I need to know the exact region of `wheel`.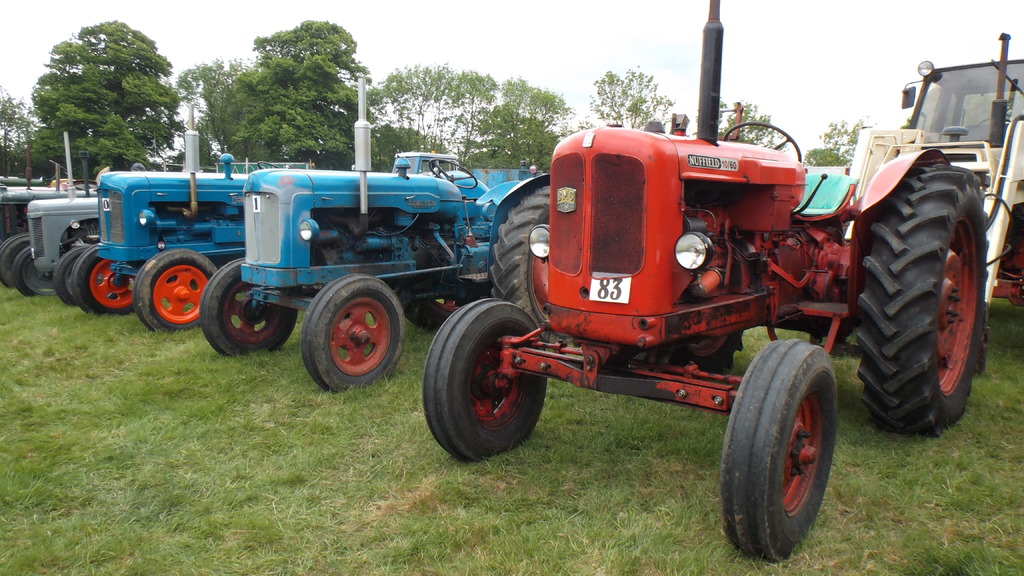
Region: 300:269:402:396.
